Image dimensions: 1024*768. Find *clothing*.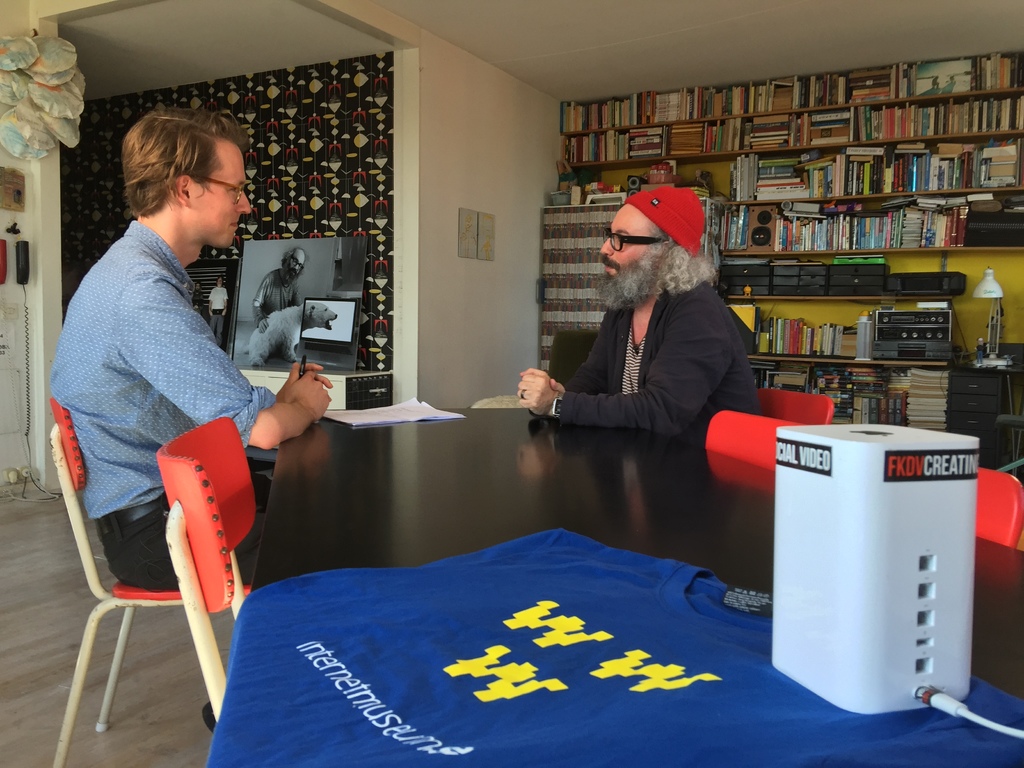
552,271,765,440.
